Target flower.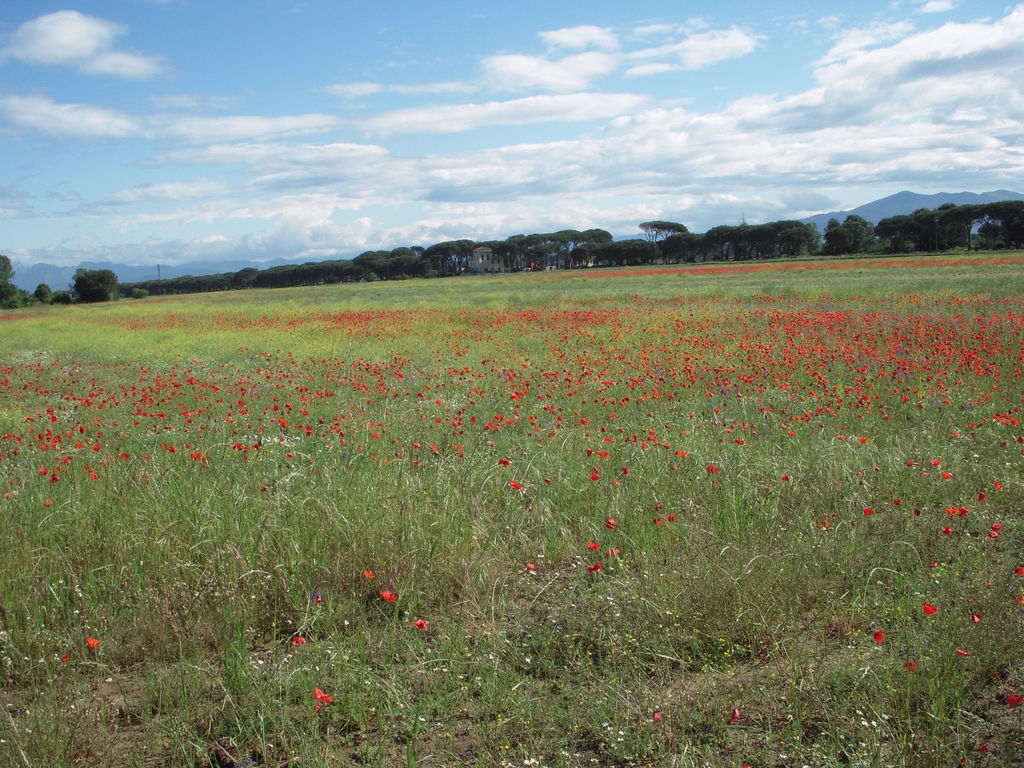
Target region: bbox=[943, 525, 954, 538].
